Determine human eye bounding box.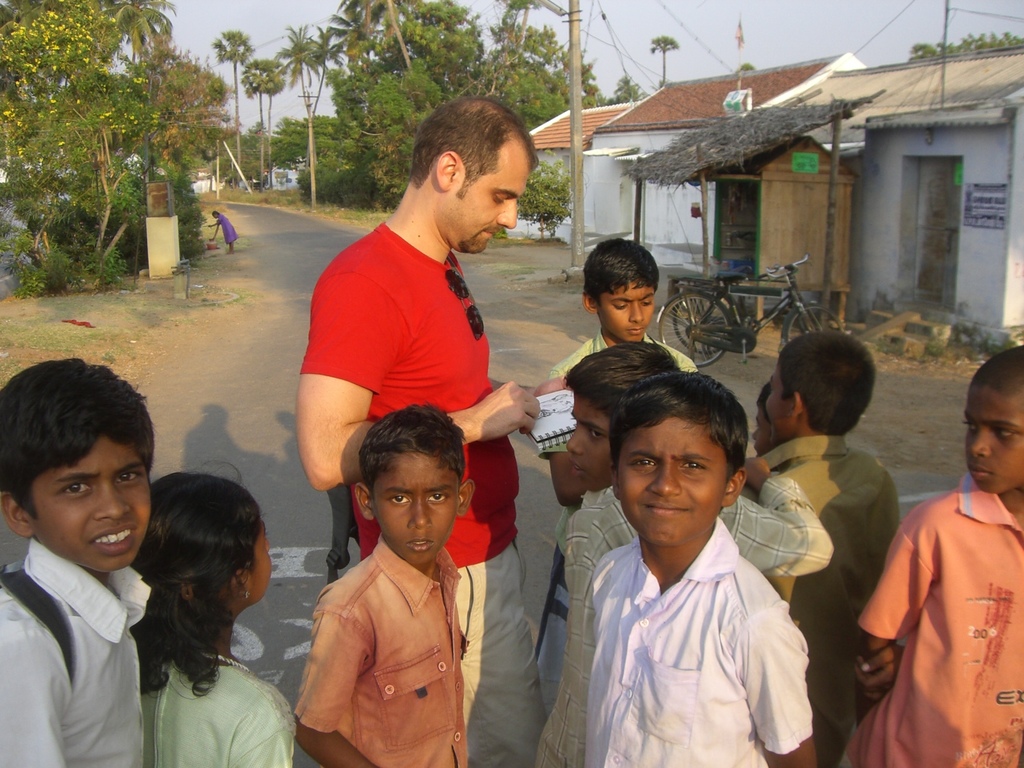
Determined: rect(424, 490, 451, 506).
